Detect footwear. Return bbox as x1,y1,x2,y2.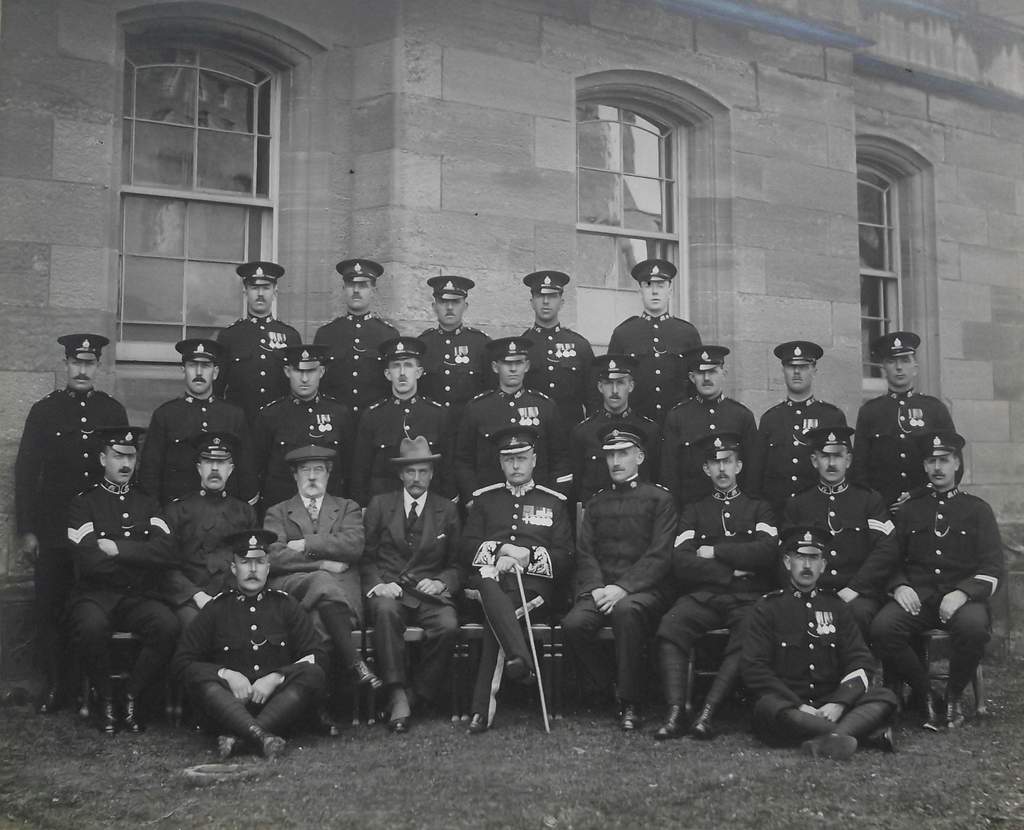
29,676,65,714.
